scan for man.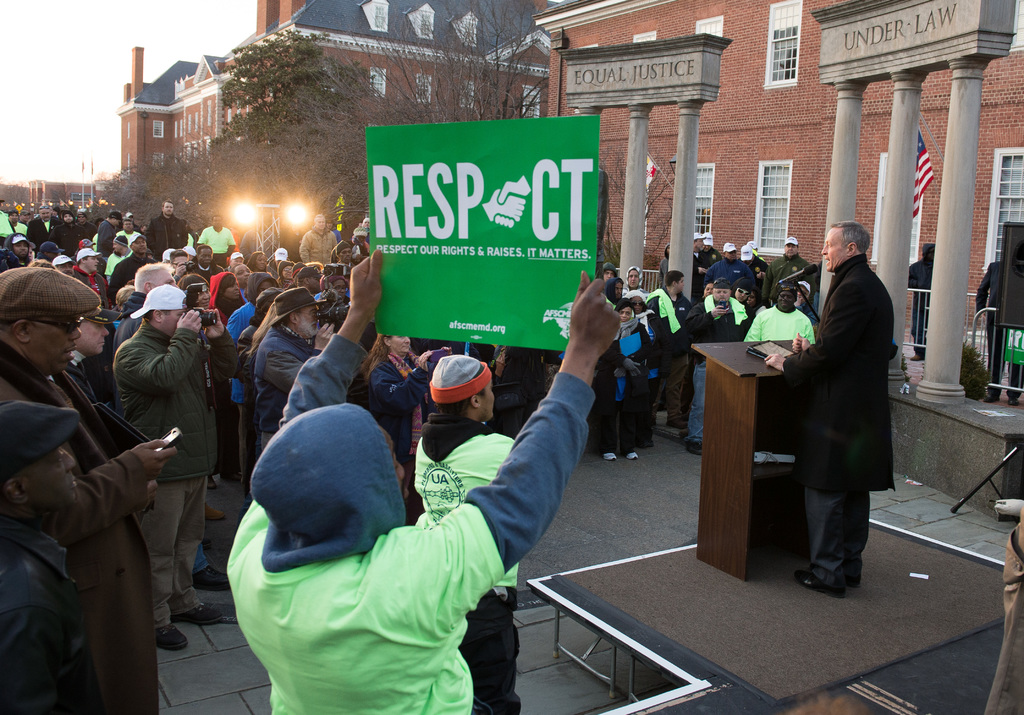
Scan result: region(660, 243, 671, 289).
